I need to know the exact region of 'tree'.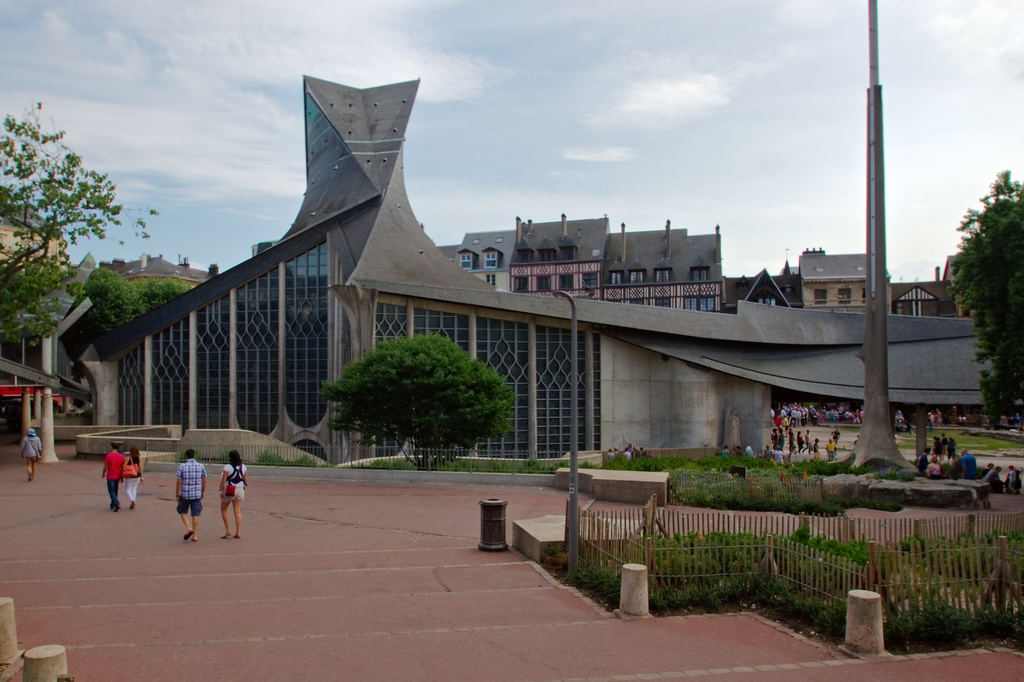
Region: {"left": 0, "top": 102, "right": 163, "bottom": 342}.
